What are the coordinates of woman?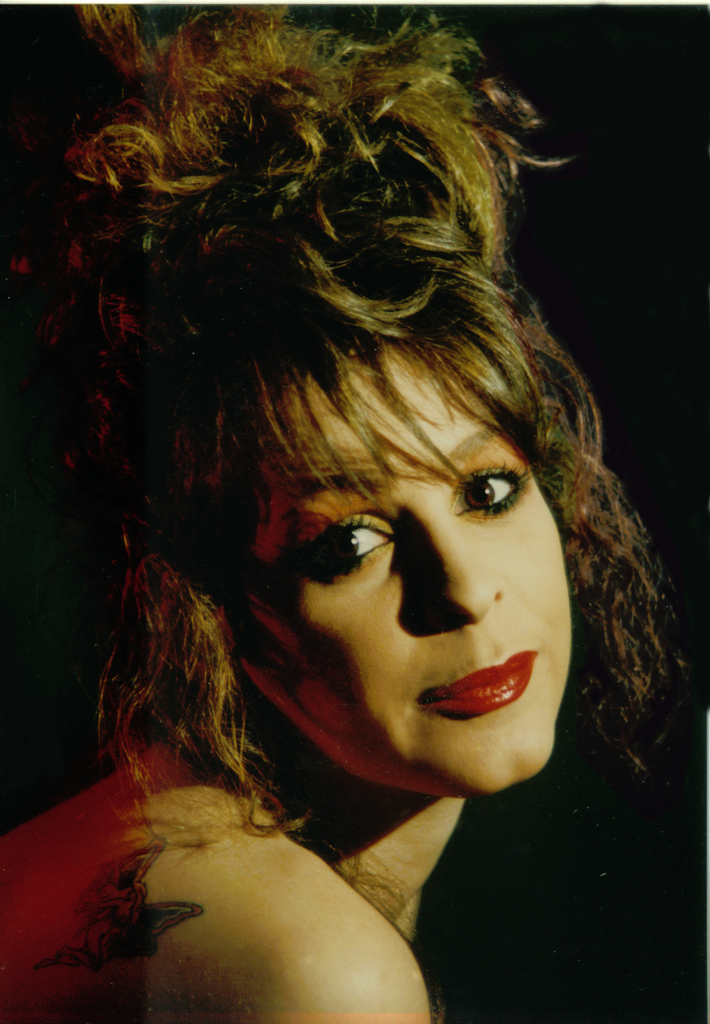
left=25, top=74, right=683, bottom=1009.
